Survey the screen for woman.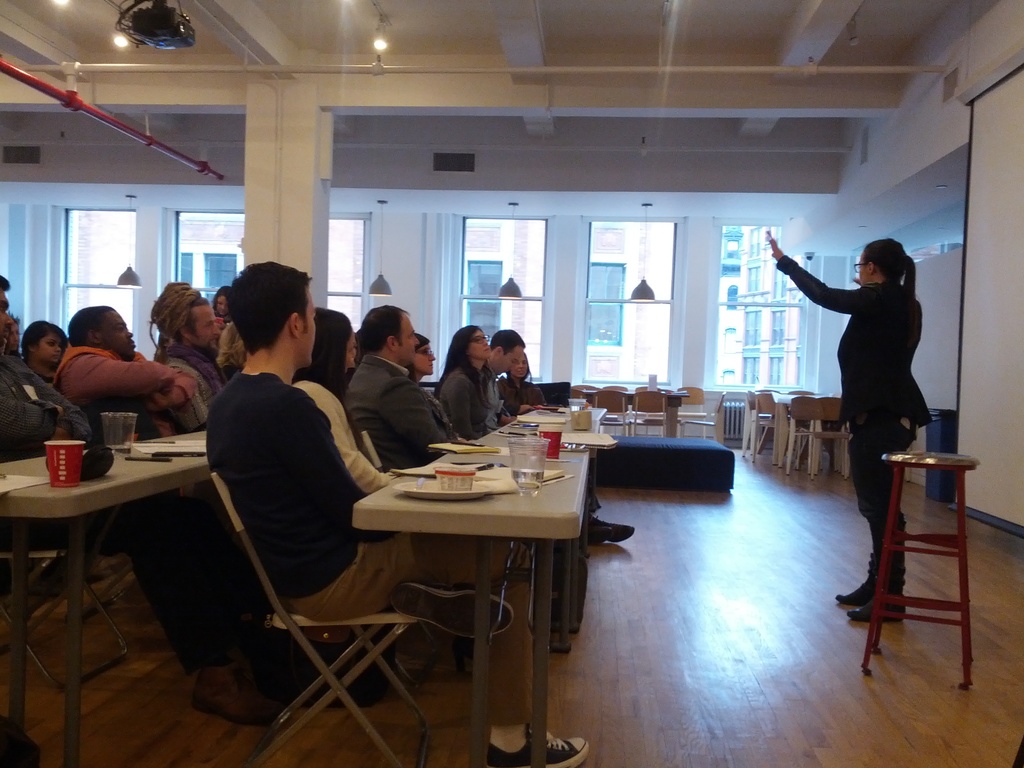
Survey found: Rect(298, 312, 404, 483).
